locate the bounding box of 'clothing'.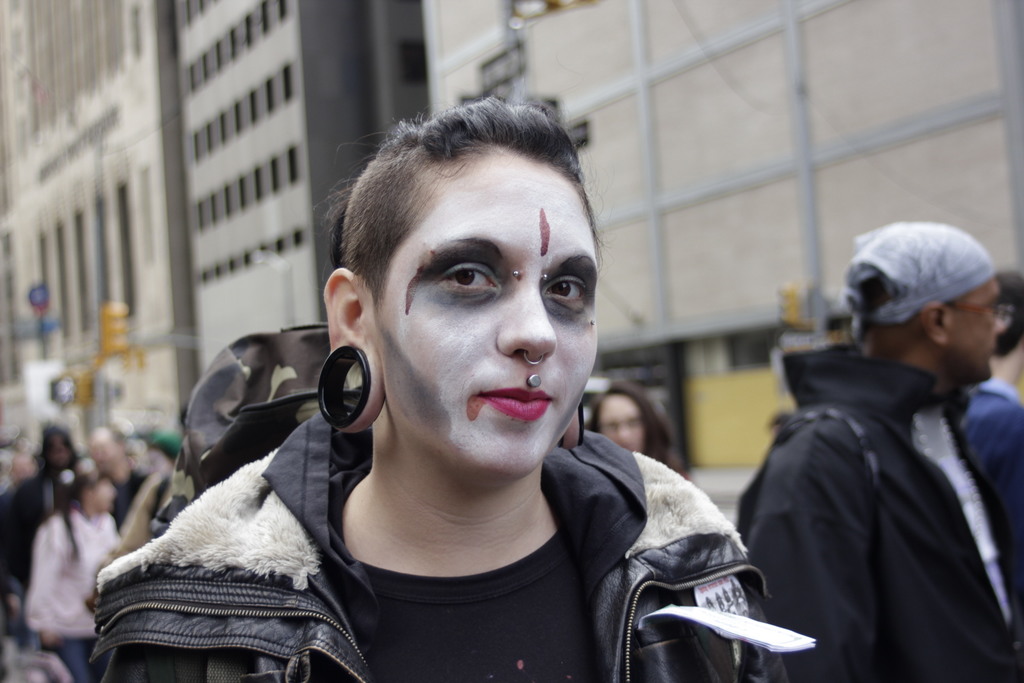
Bounding box: 0 468 75 605.
